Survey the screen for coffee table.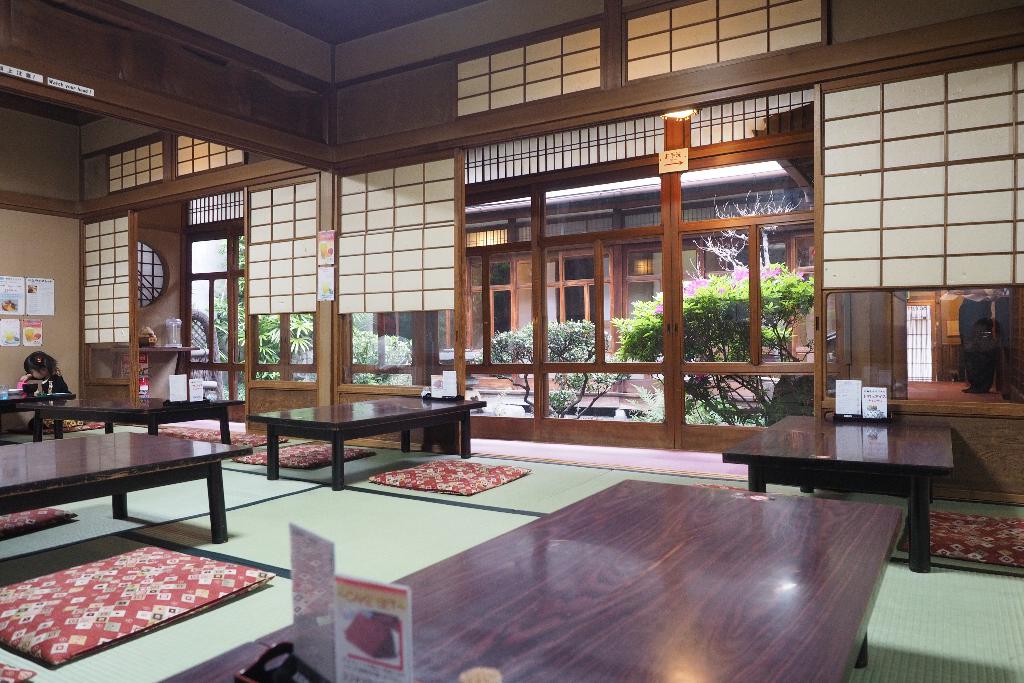
Survey found: (left=0, top=426, right=250, bottom=543).
